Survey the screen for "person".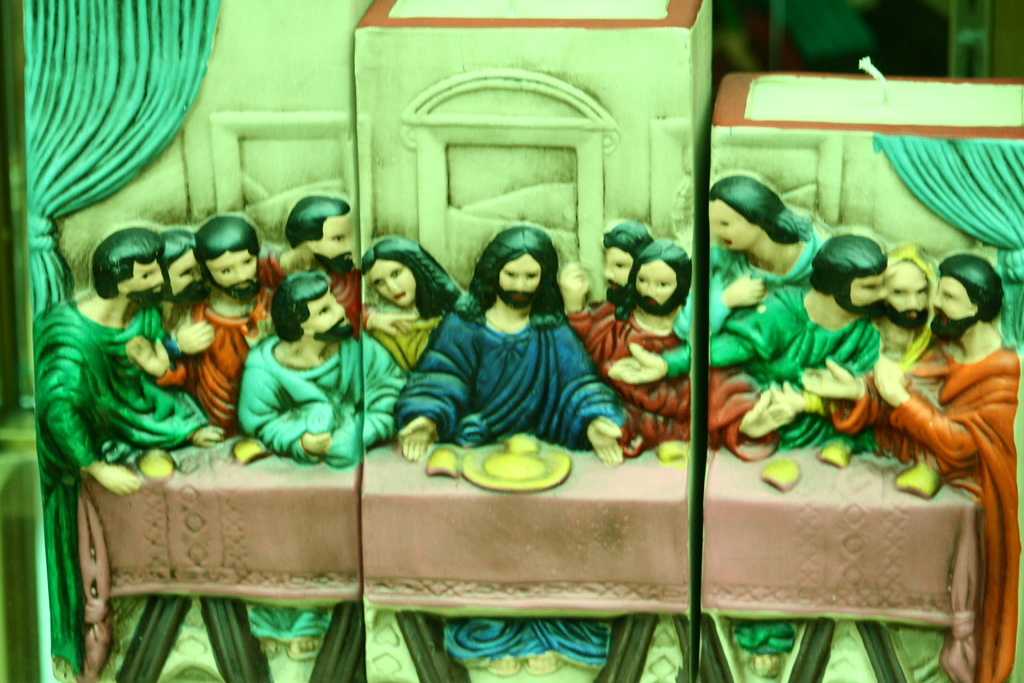
Survey found: bbox=[408, 226, 620, 473].
